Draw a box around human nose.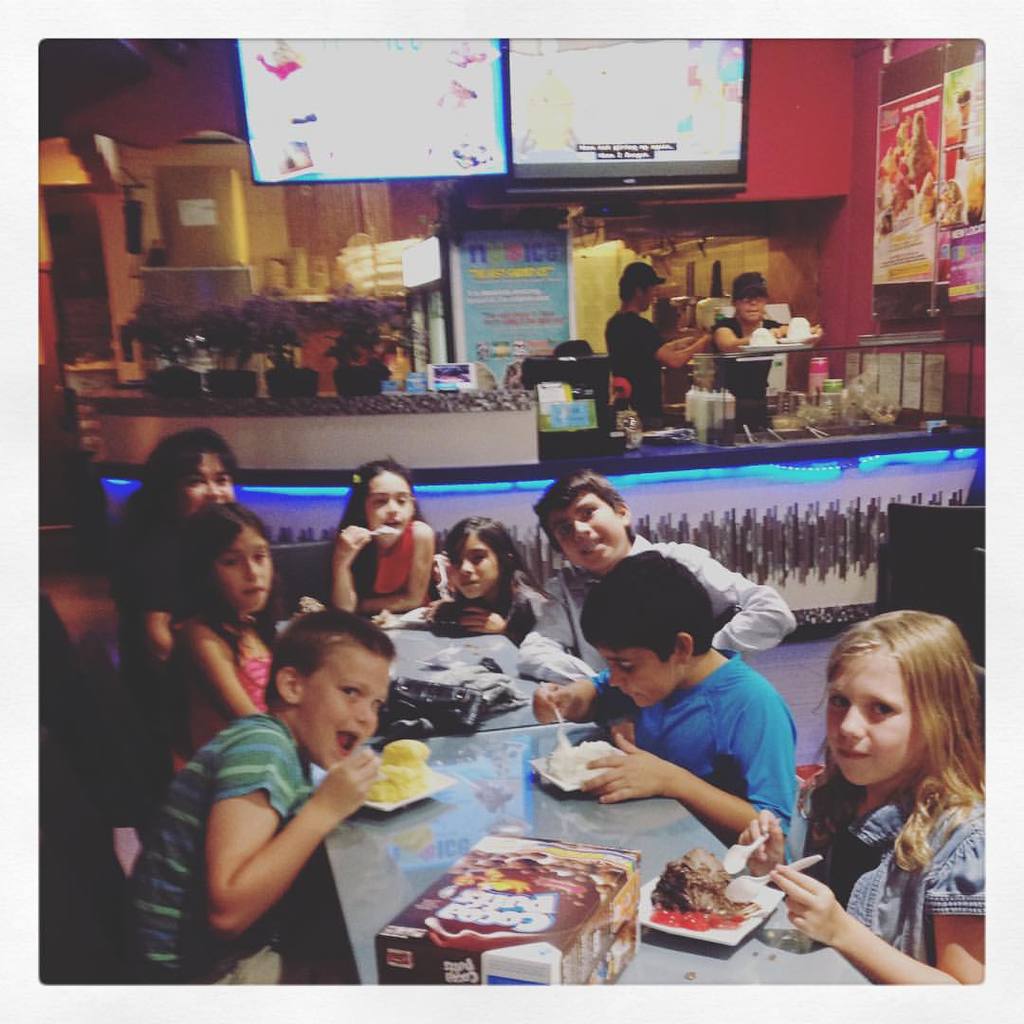
<bbox>384, 499, 400, 519</bbox>.
